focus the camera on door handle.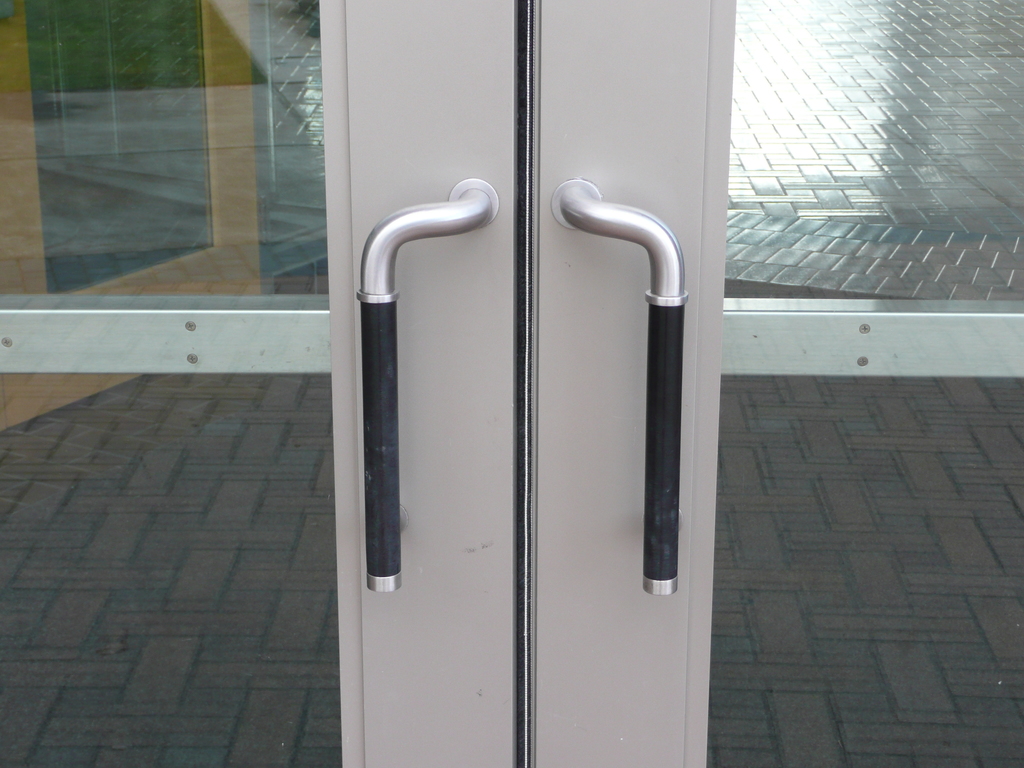
Focus region: bbox=[547, 175, 690, 596].
